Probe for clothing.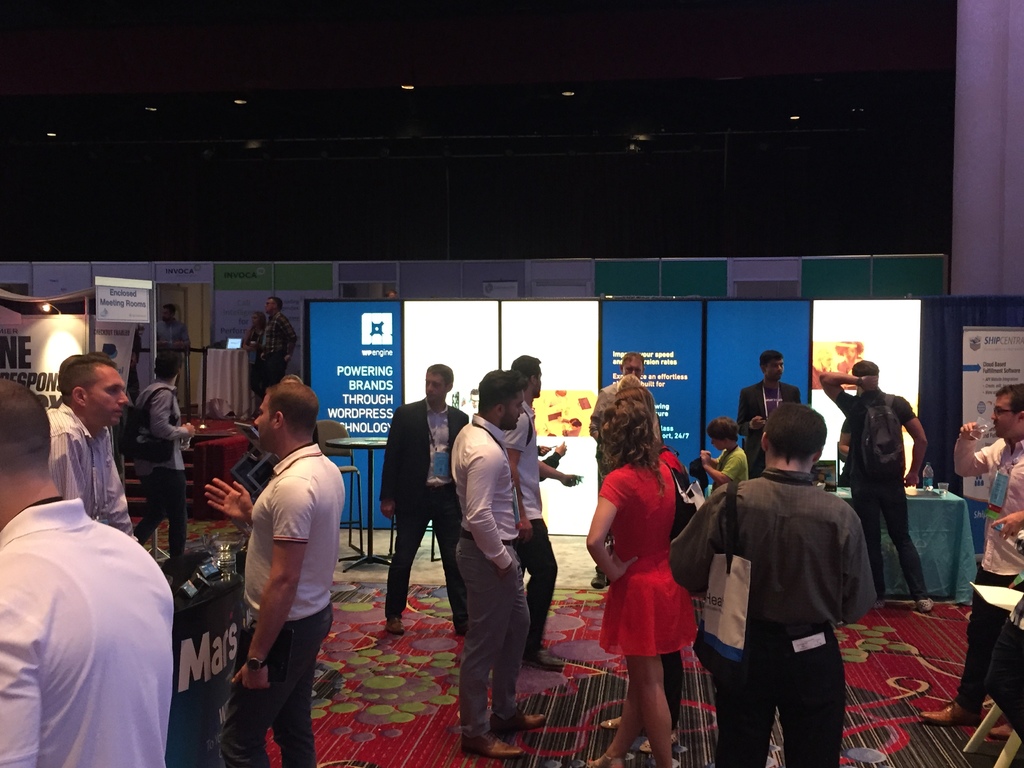
Probe result: left=954, top=438, right=1023, bottom=712.
